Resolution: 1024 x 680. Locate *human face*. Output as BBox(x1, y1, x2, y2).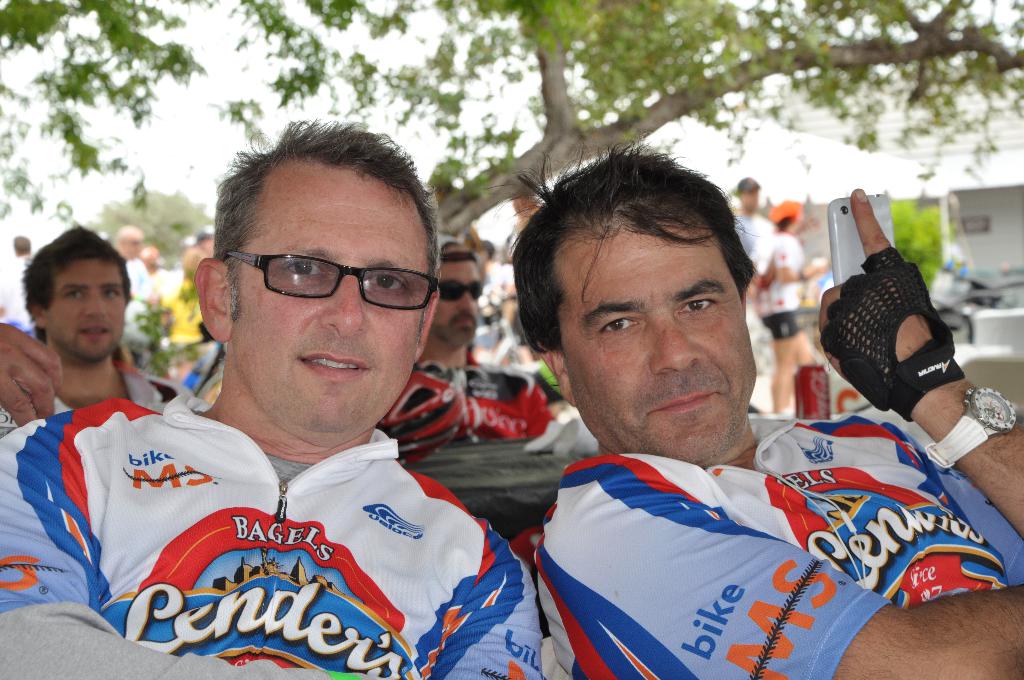
BBox(558, 232, 762, 463).
